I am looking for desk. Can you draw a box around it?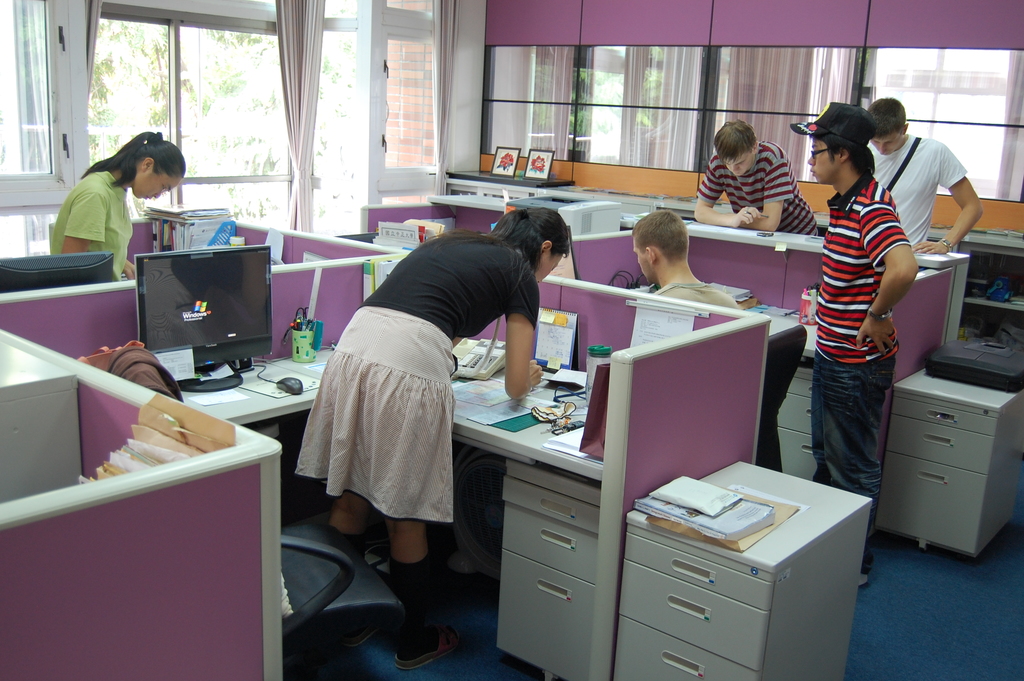
Sure, the bounding box is locate(180, 341, 605, 680).
